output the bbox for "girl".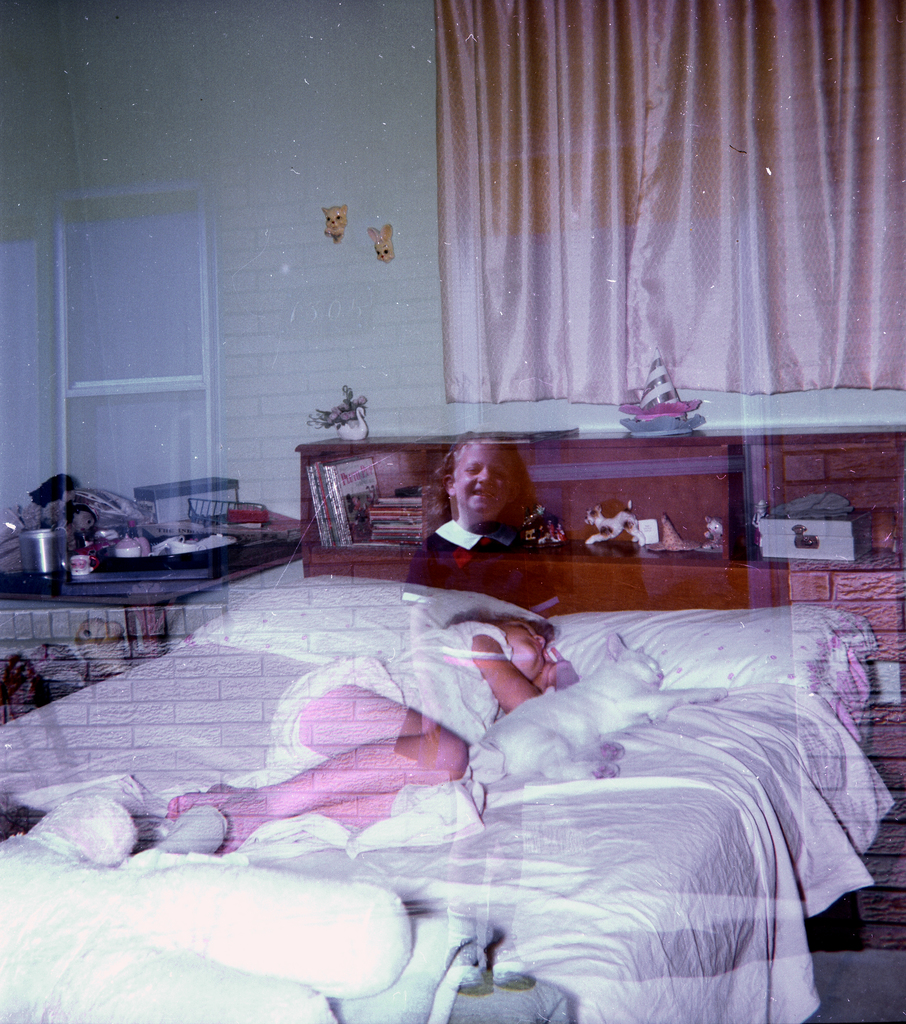
x1=169, y1=611, x2=576, y2=854.
